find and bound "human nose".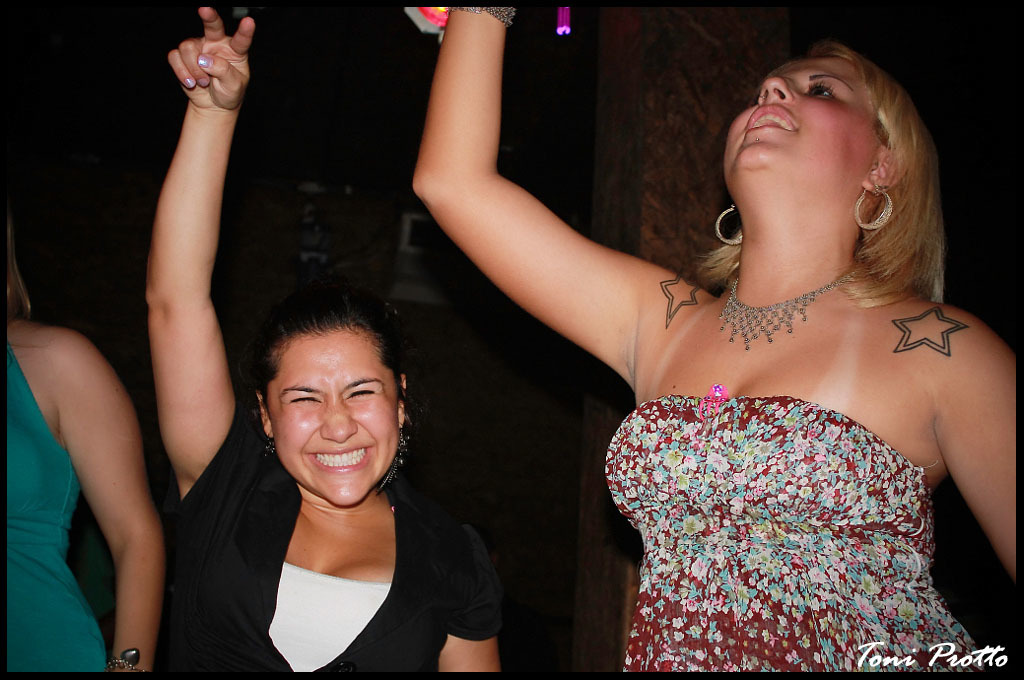
Bound: 321, 393, 358, 449.
